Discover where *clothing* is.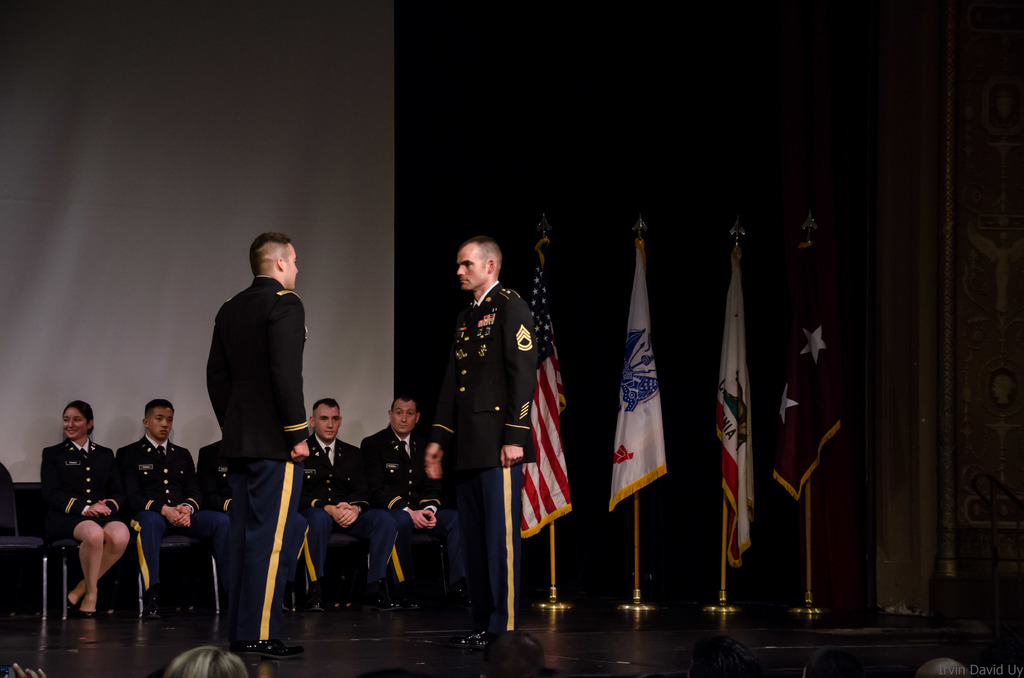
Discovered at box(707, 231, 751, 565).
